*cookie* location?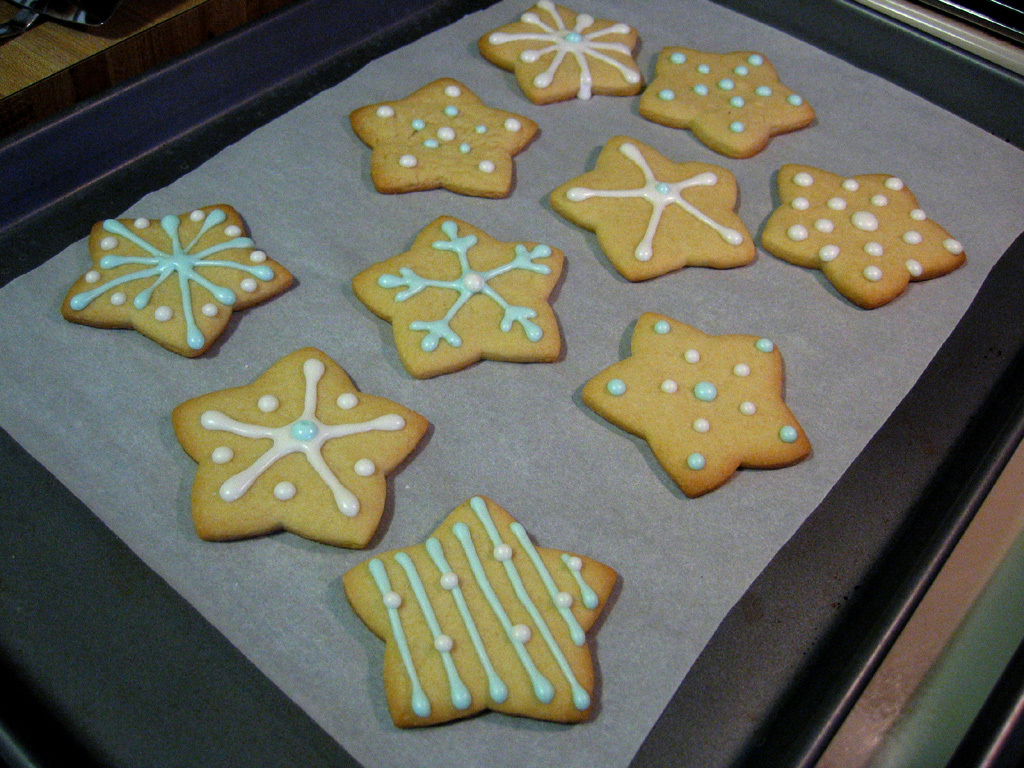
342/493/622/724
